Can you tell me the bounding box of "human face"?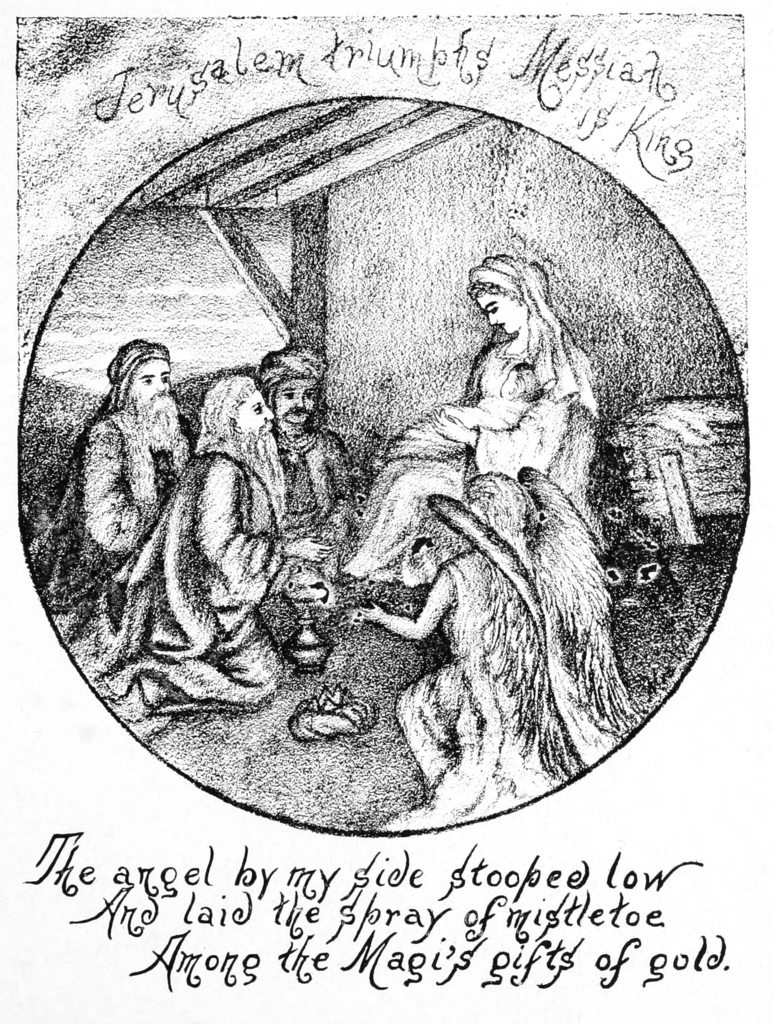
273:374:320:424.
